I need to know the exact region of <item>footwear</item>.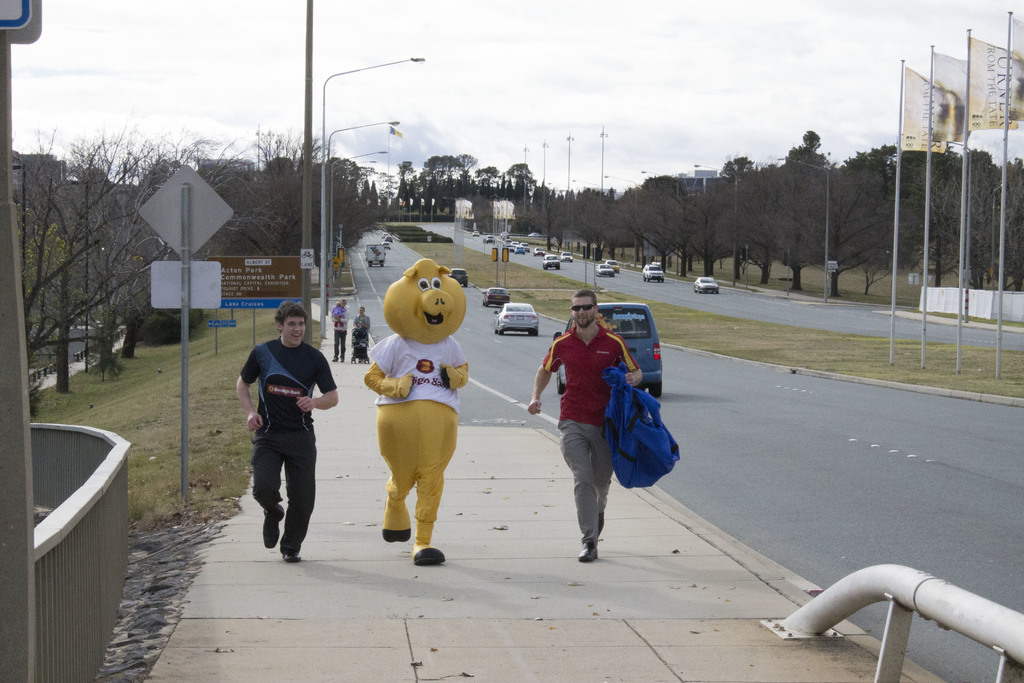
Region: {"x1": 334, "y1": 358, "x2": 338, "y2": 362}.
